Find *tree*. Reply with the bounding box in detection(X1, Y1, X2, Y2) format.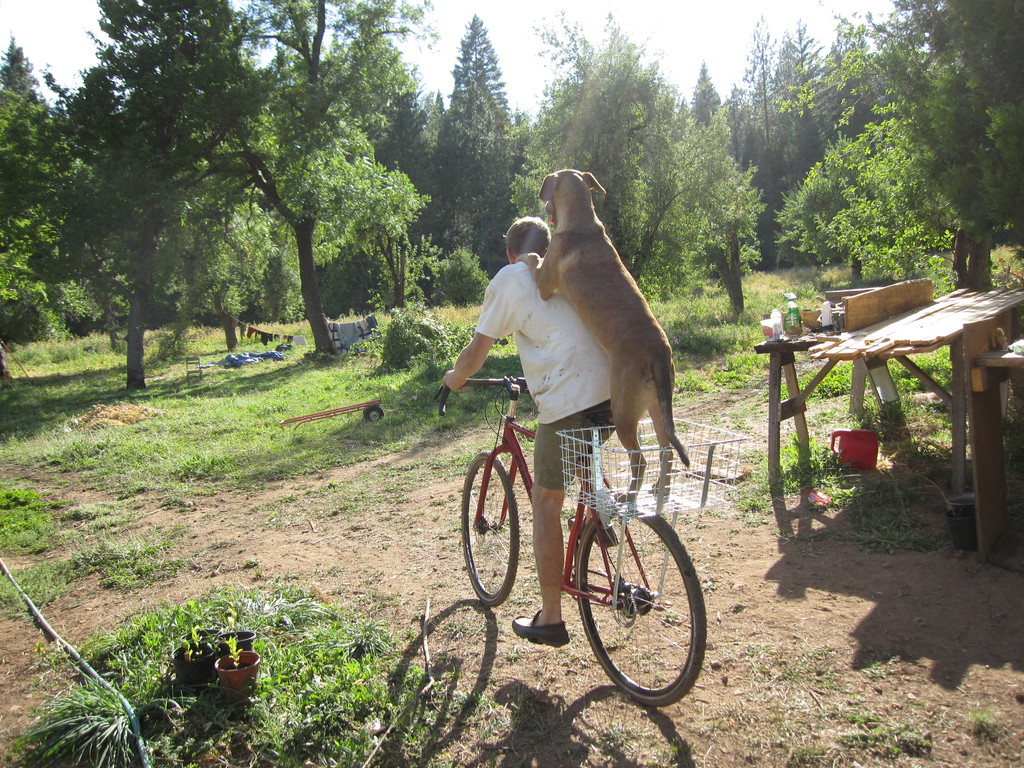
detection(422, 24, 528, 212).
